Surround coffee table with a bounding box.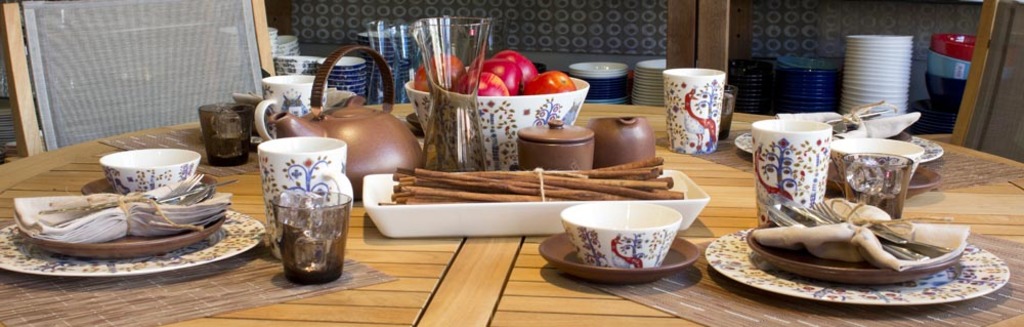
box=[0, 101, 1023, 326].
